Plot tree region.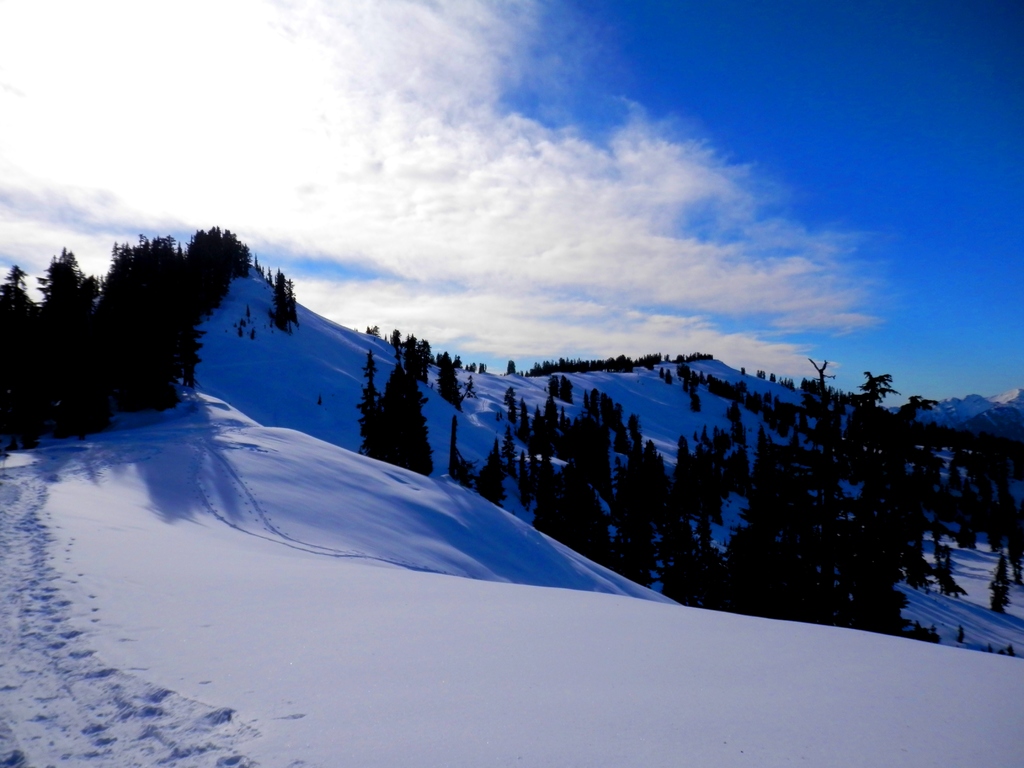
Plotted at <region>608, 458, 628, 513</region>.
